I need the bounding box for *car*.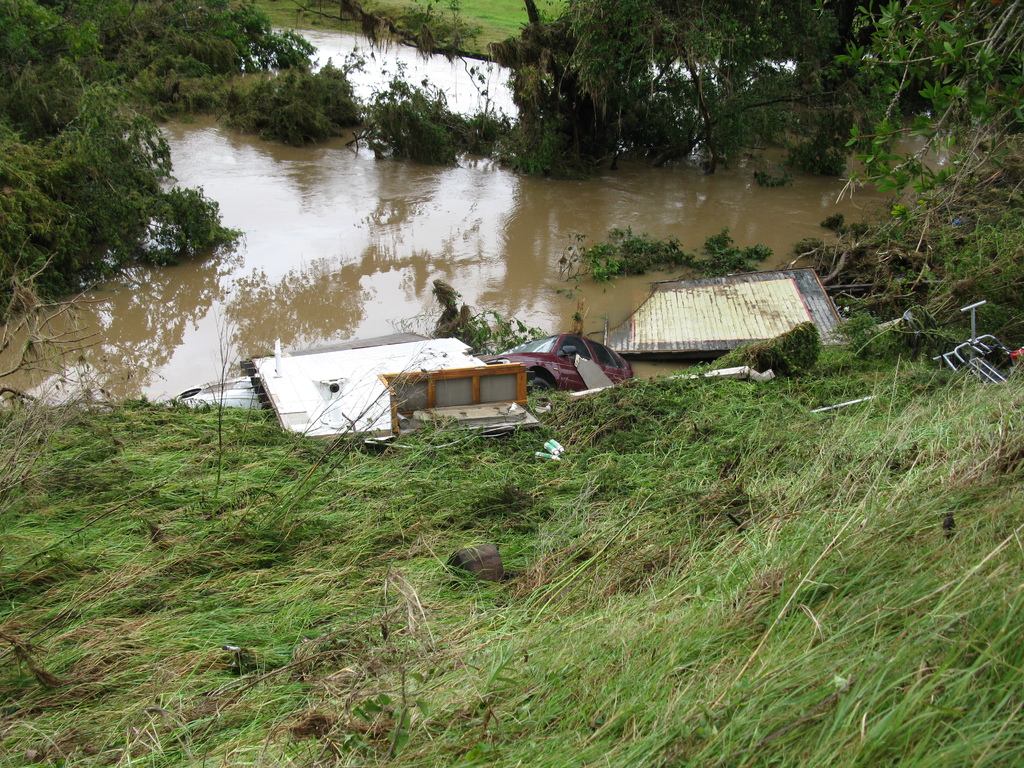
Here it is: [477,336,635,394].
